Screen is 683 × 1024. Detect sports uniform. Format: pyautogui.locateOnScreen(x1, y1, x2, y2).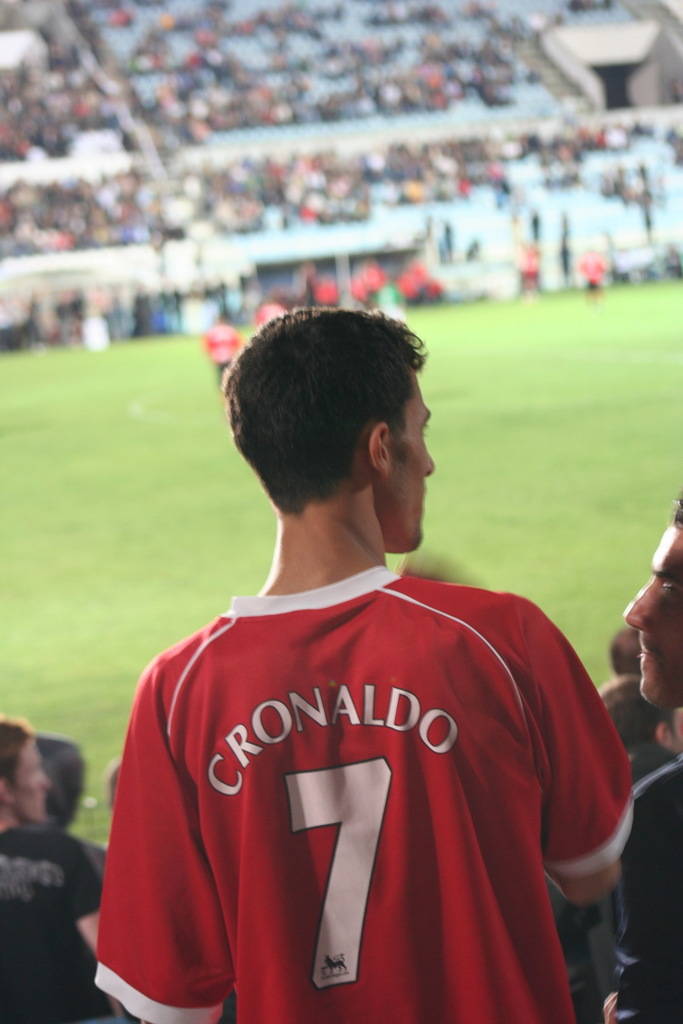
pyautogui.locateOnScreen(99, 508, 621, 1023).
